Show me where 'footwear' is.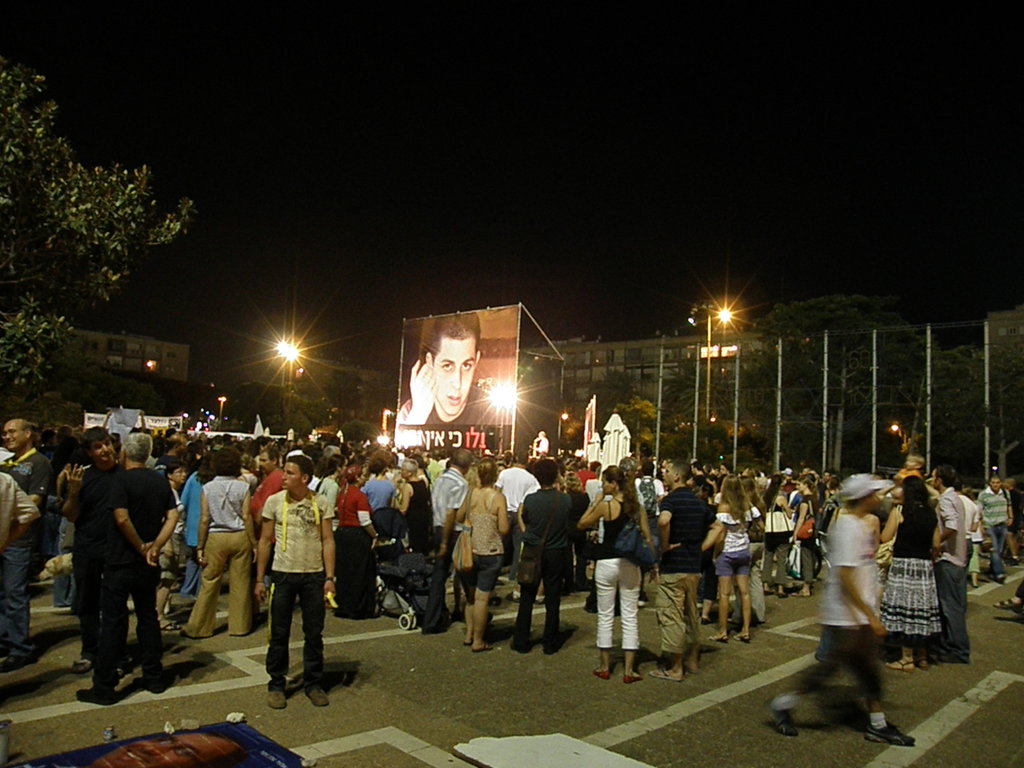
'footwear' is at detection(622, 672, 646, 687).
